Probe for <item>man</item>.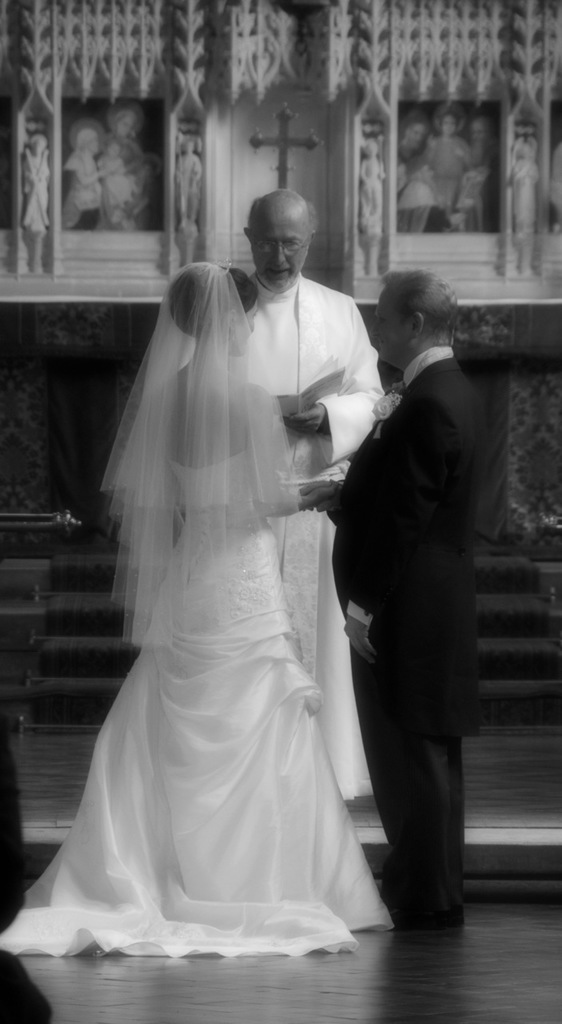
Probe result: [left=189, top=186, right=372, bottom=814].
